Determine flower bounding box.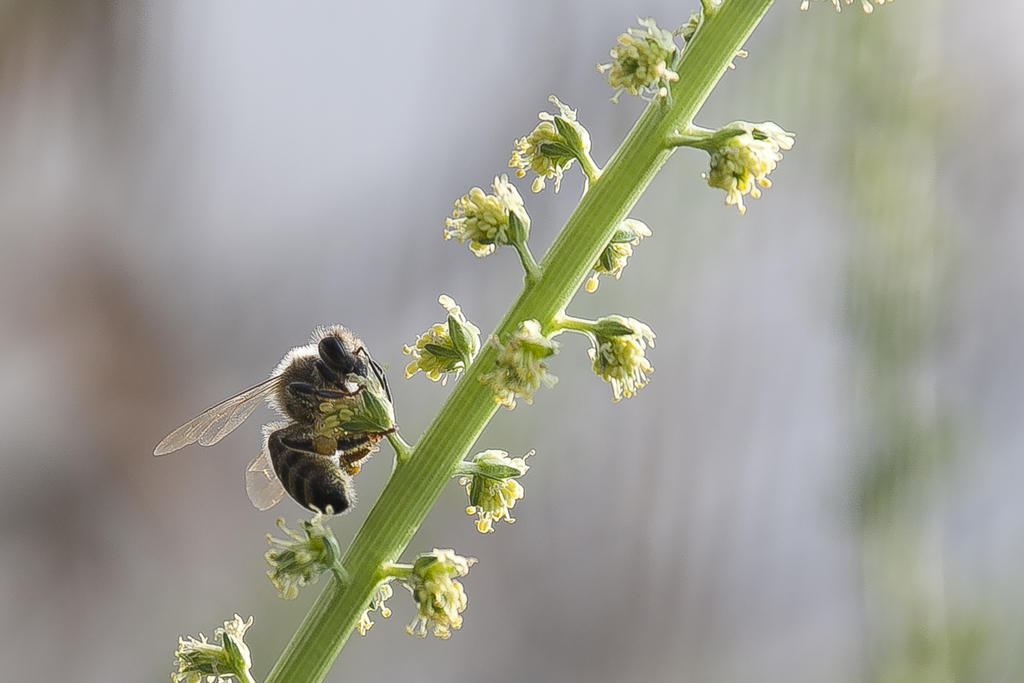
Determined: Rect(681, 113, 808, 207).
